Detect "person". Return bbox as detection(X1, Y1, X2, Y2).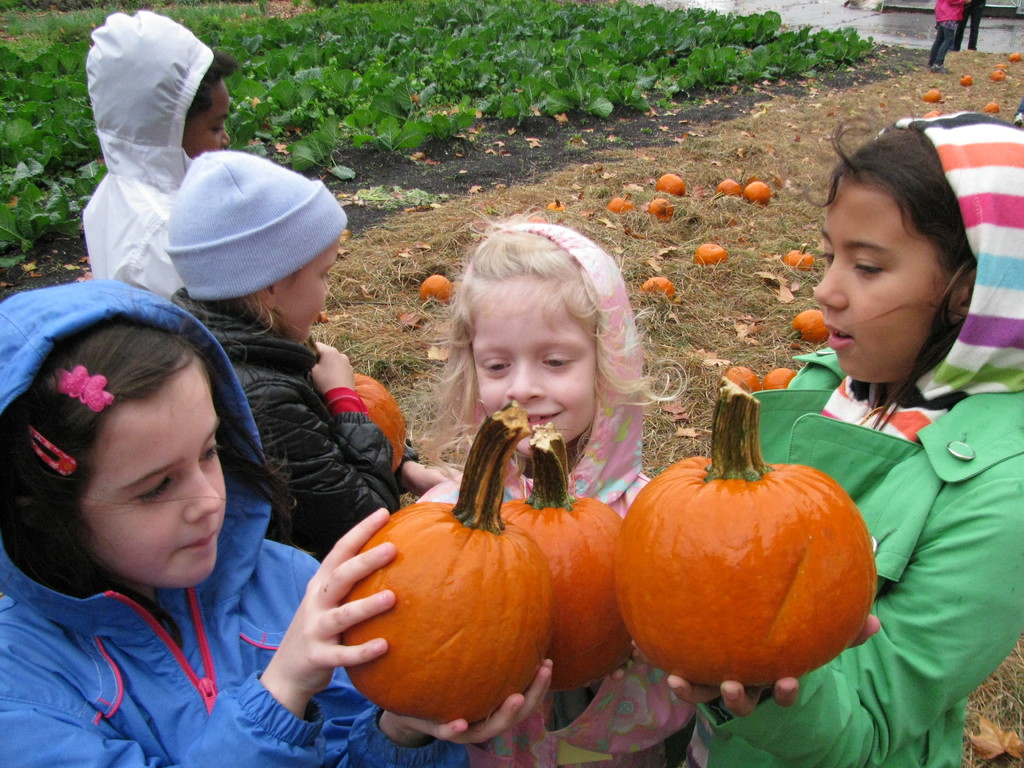
detection(0, 247, 294, 760).
